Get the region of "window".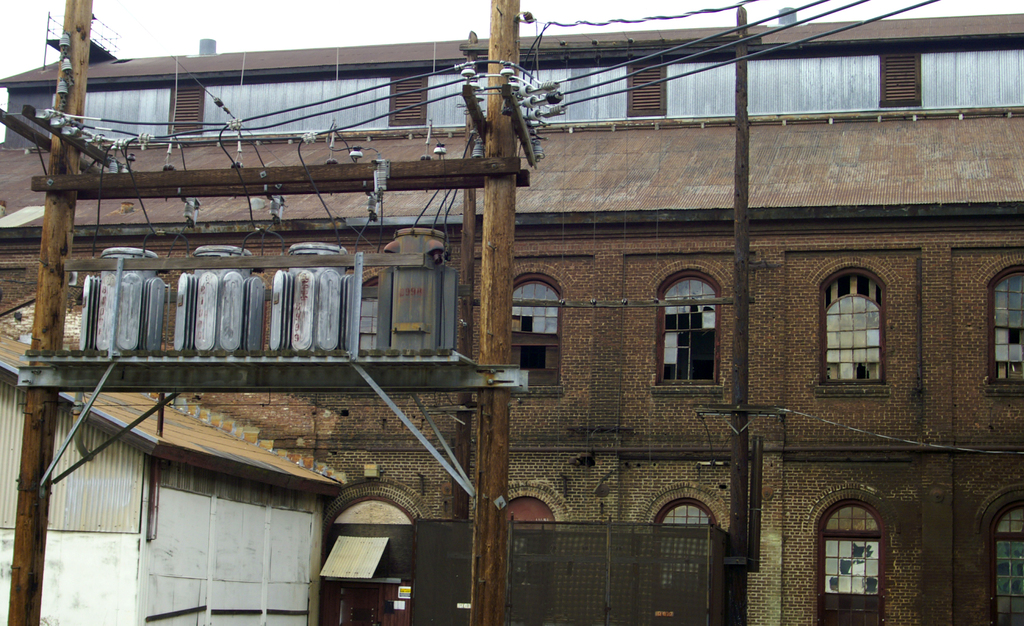
bbox=(823, 504, 879, 625).
